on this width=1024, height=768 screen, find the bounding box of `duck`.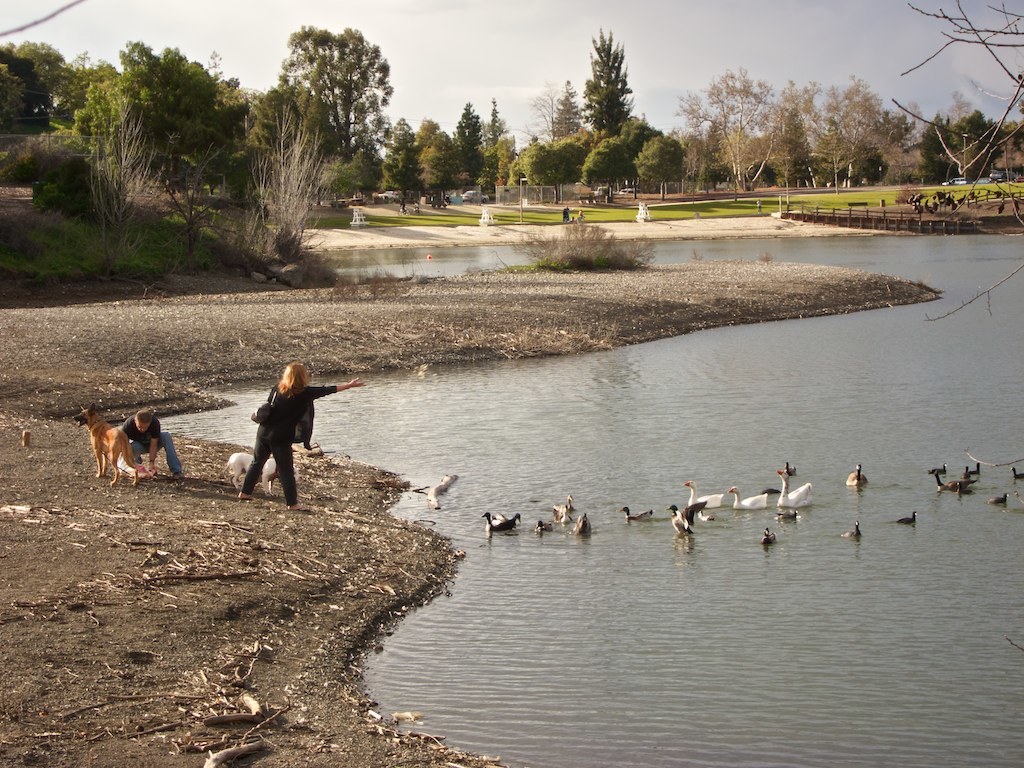
Bounding box: (848,464,871,486).
